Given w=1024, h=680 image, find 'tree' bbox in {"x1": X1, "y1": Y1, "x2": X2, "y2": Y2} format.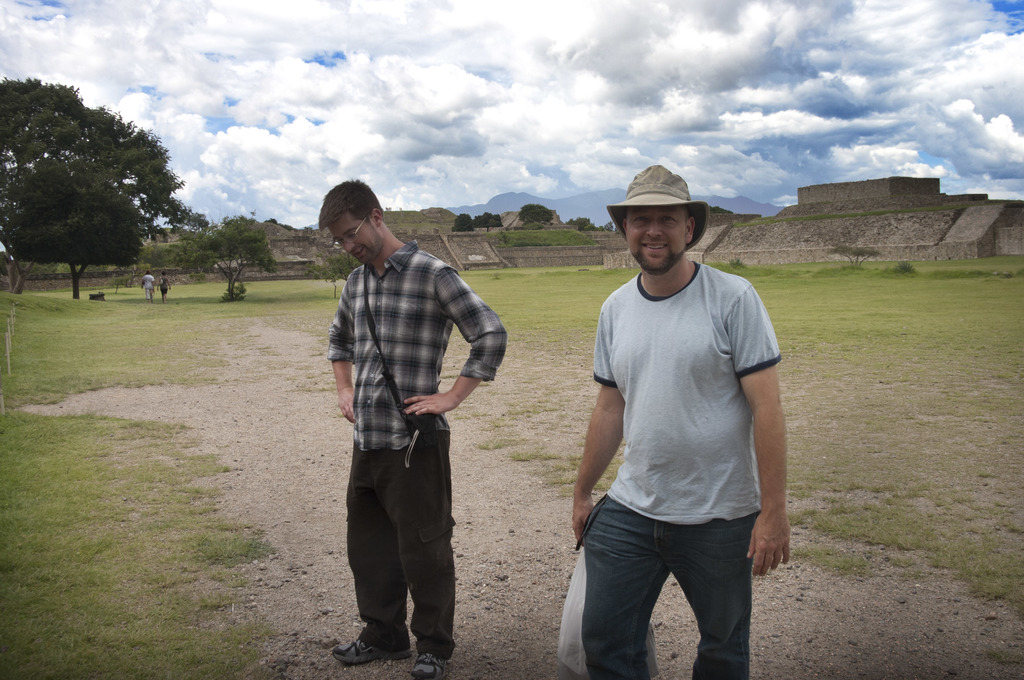
{"x1": 568, "y1": 216, "x2": 593, "y2": 232}.
